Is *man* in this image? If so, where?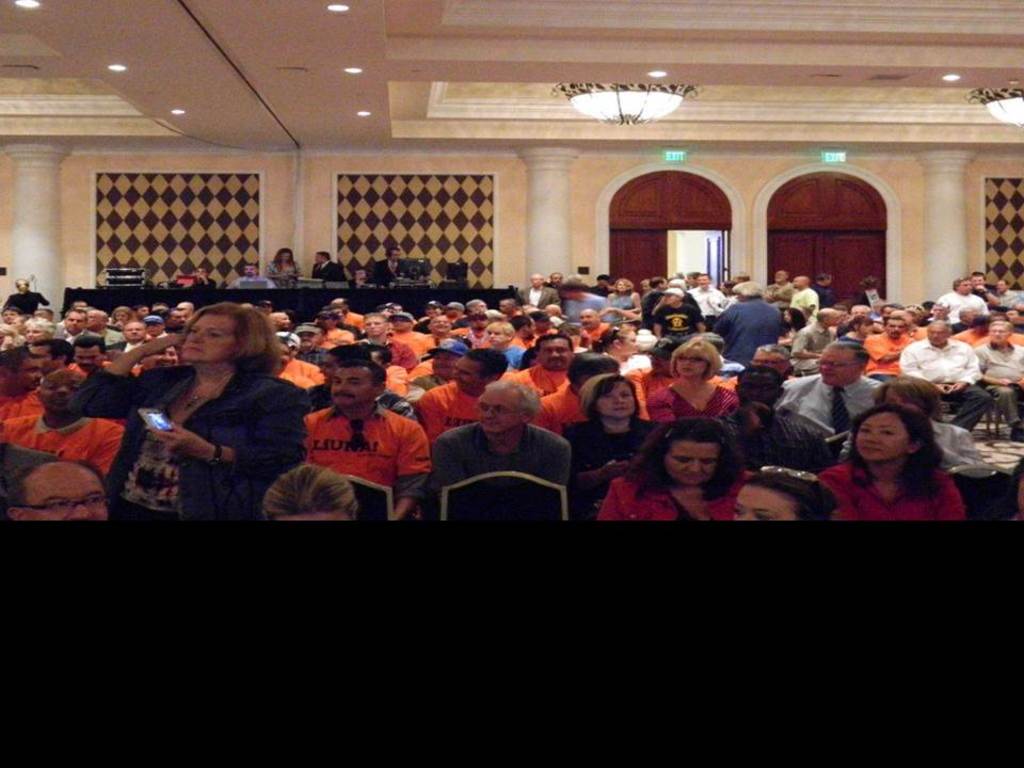
Yes, at pyautogui.locateOnScreen(316, 252, 350, 284).
